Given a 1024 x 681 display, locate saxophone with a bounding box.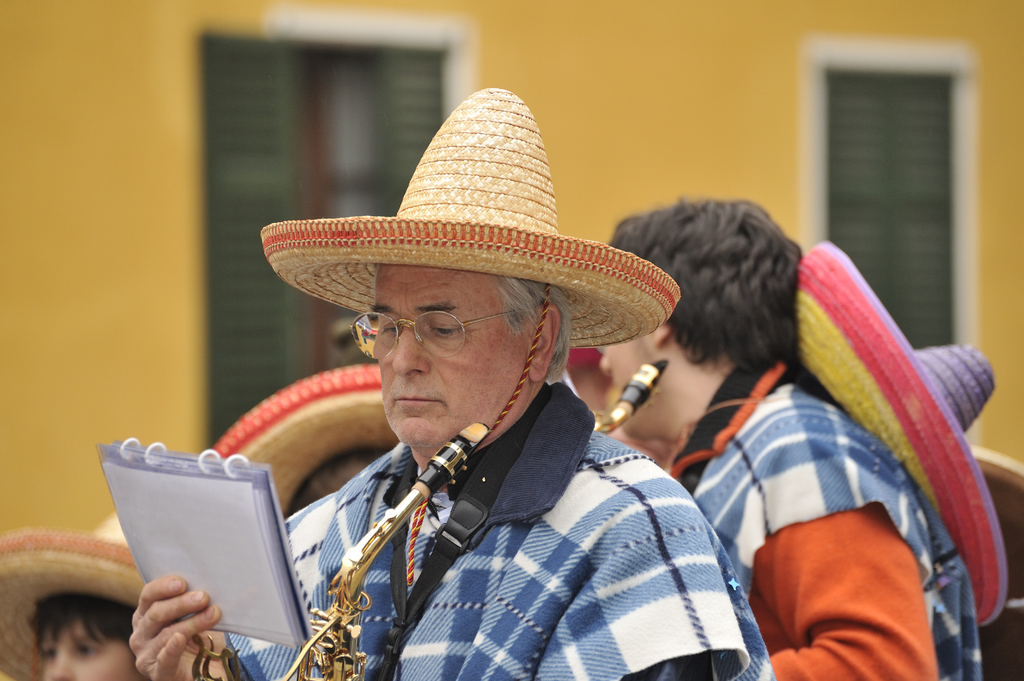
Located: bbox=[276, 416, 492, 680].
